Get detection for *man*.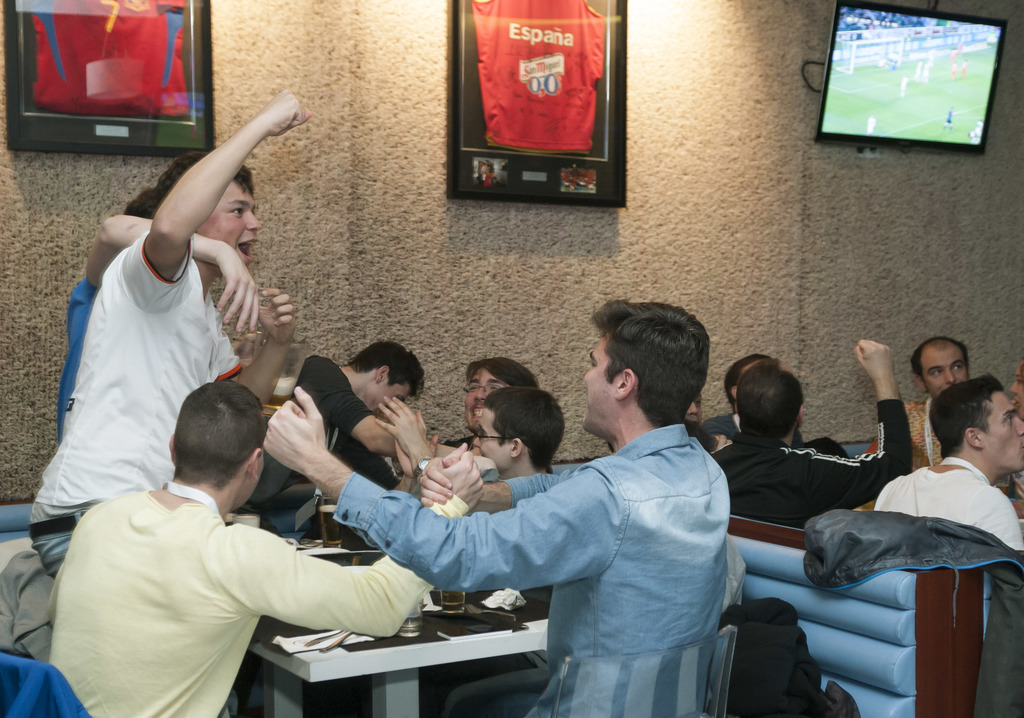
Detection: [292, 342, 425, 491].
